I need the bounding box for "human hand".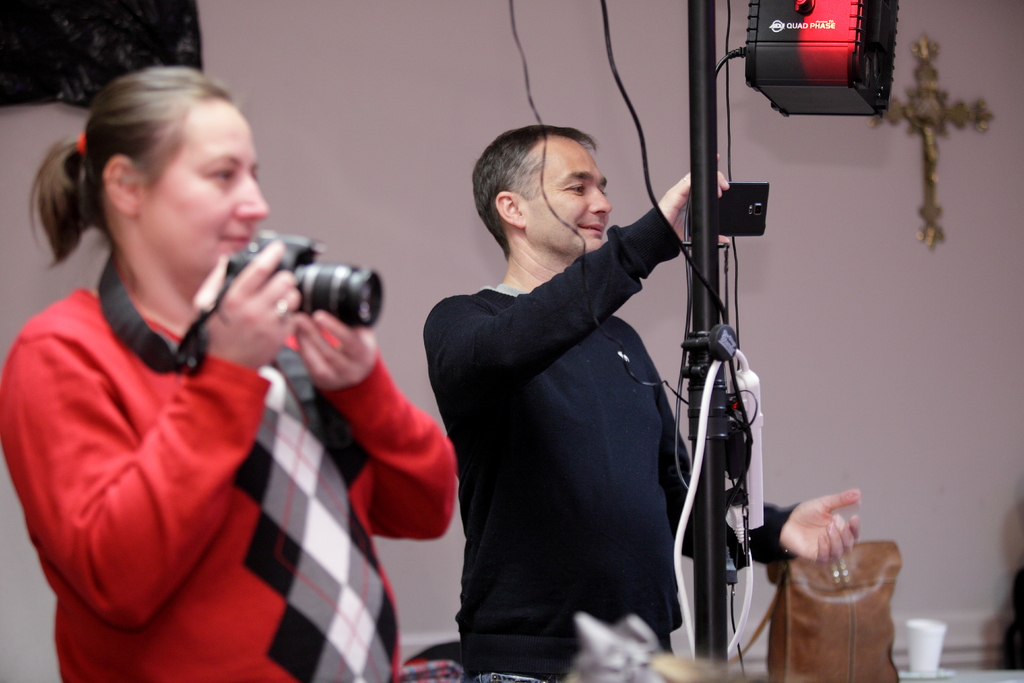
Here it is: 0/235/300/629.
